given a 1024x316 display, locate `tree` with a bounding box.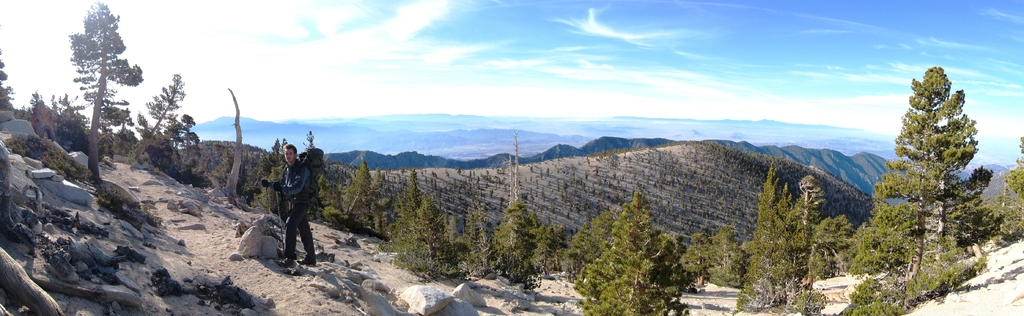
Located: (0,47,19,118).
